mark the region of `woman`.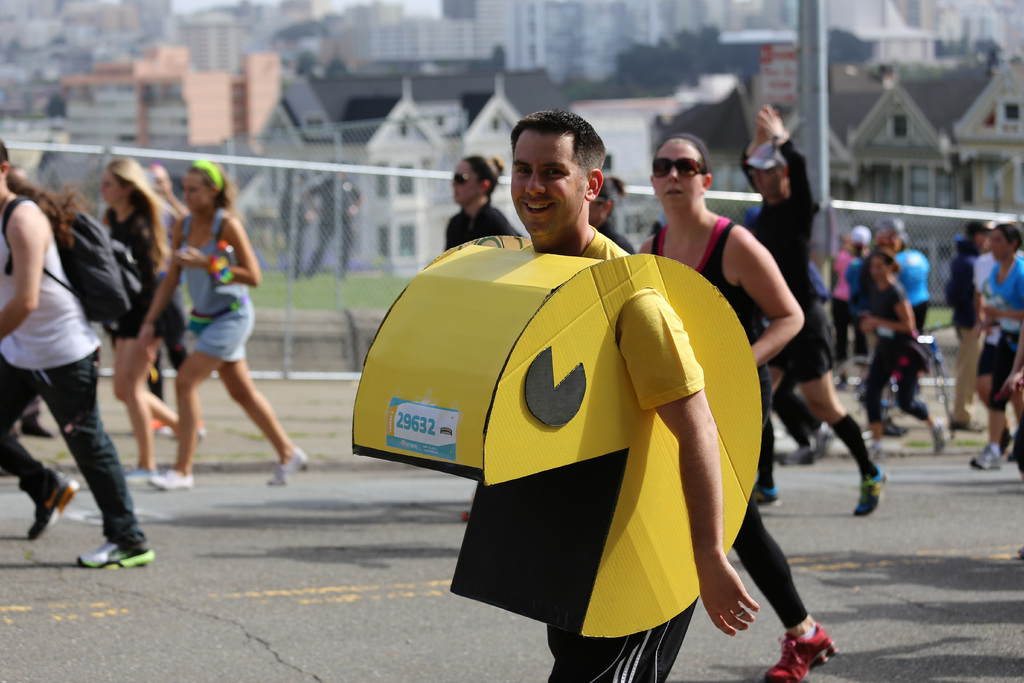
Region: region(139, 145, 321, 493).
